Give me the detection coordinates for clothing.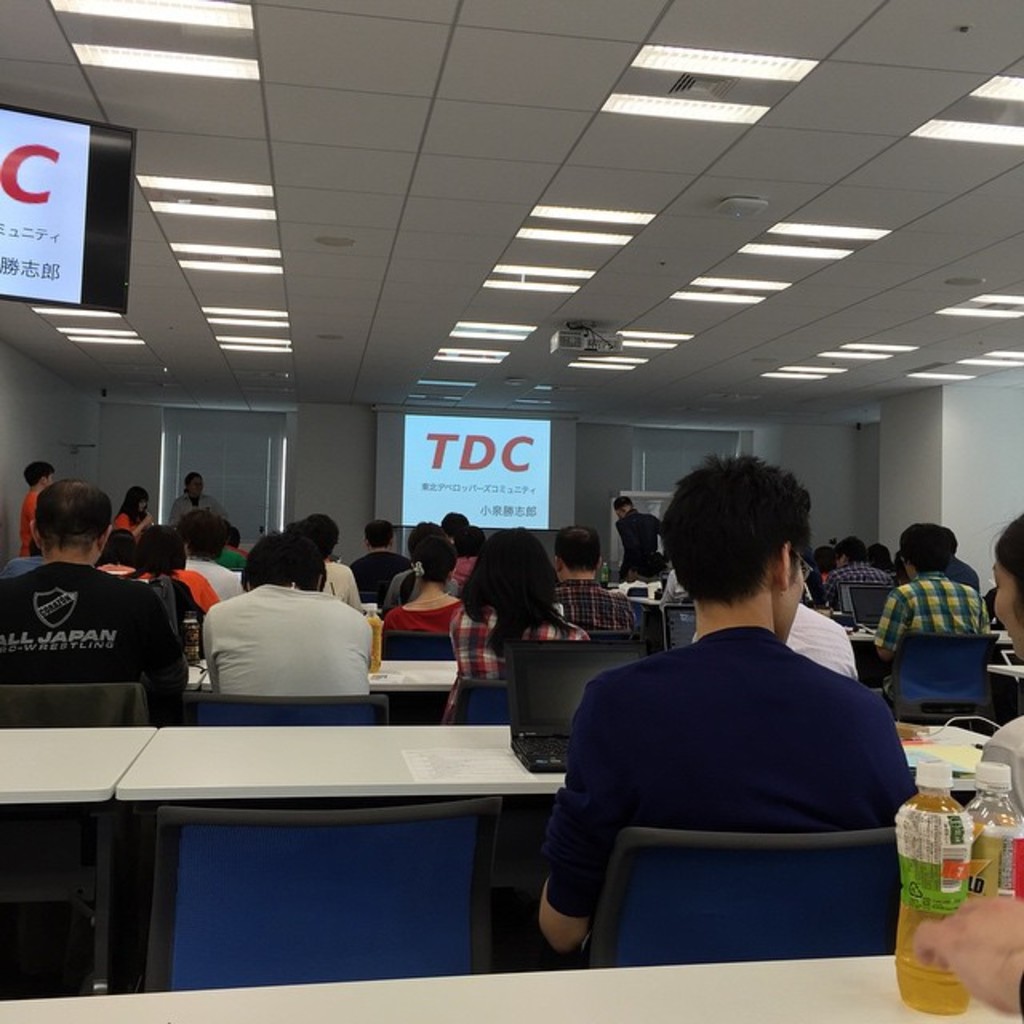
[x1=662, y1=562, x2=690, y2=606].
